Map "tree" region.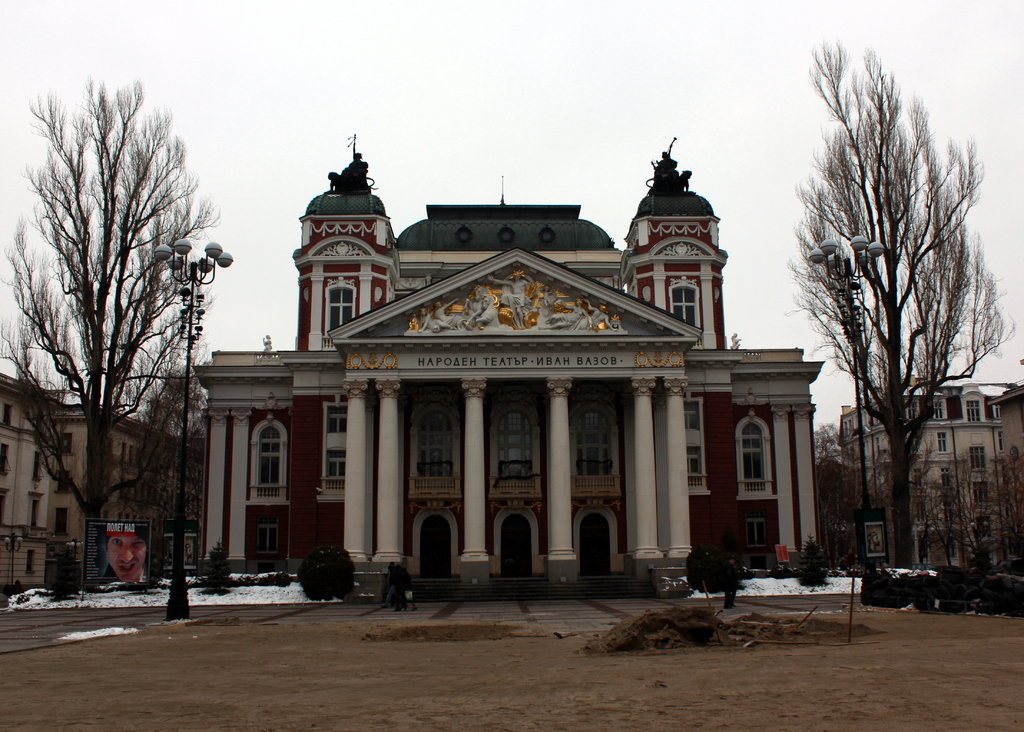
Mapped to bbox=(132, 366, 206, 580).
